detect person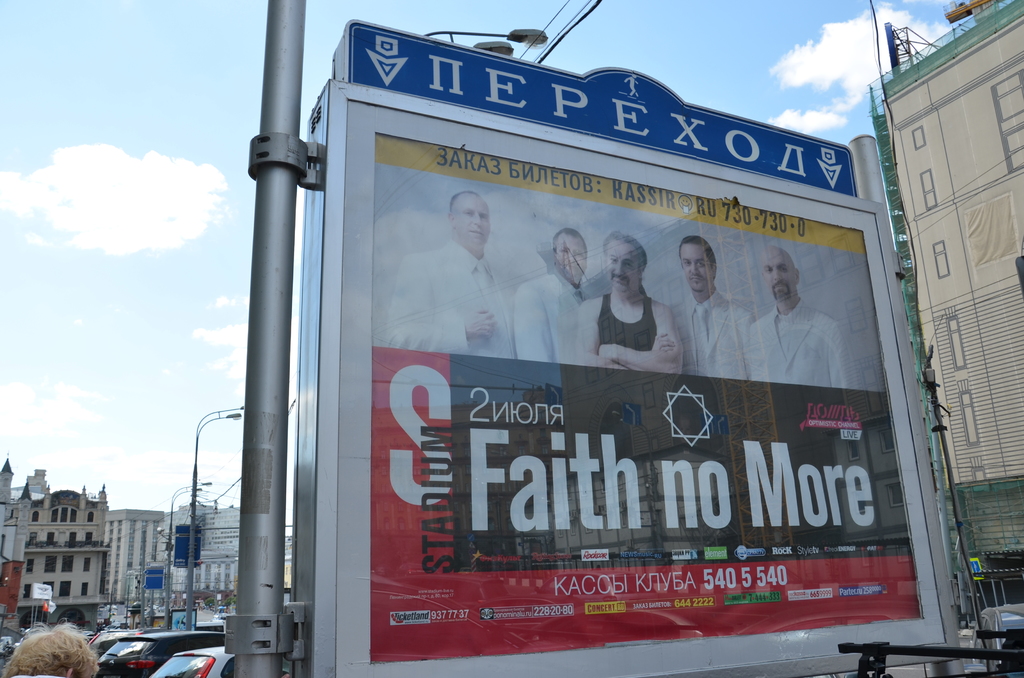
578, 228, 691, 376
